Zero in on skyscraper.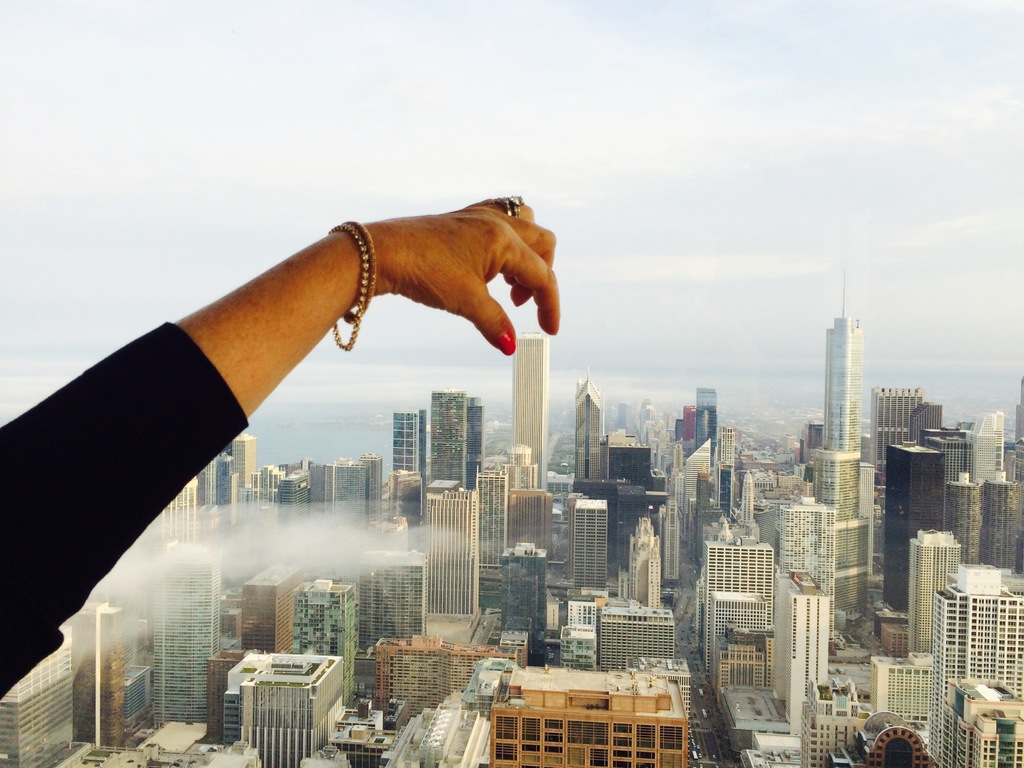
Zeroed in: left=518, top=342, right=545, bottom=495.
